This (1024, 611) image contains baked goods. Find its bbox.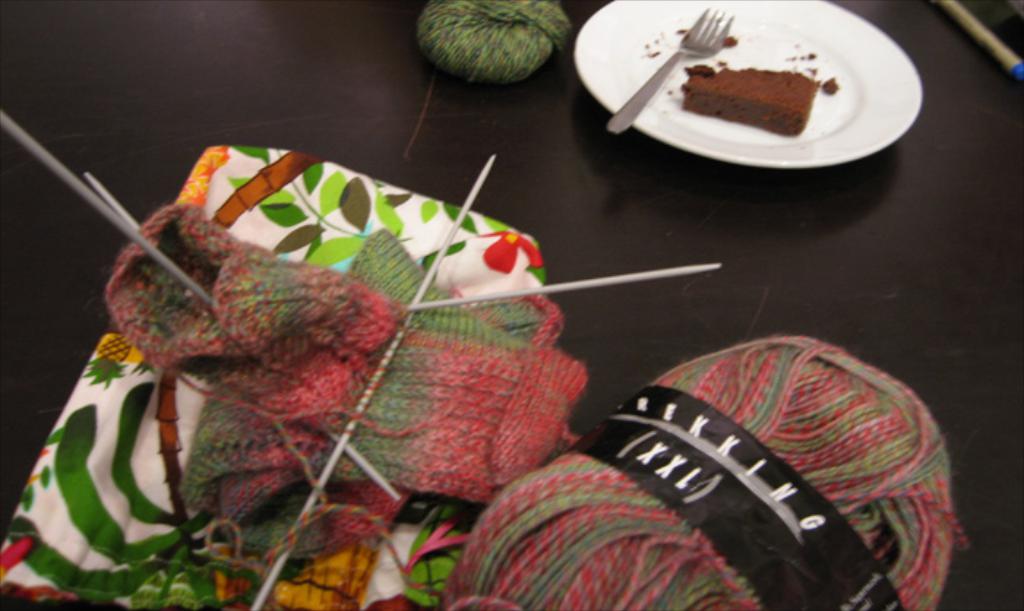
676:61:824:136.
